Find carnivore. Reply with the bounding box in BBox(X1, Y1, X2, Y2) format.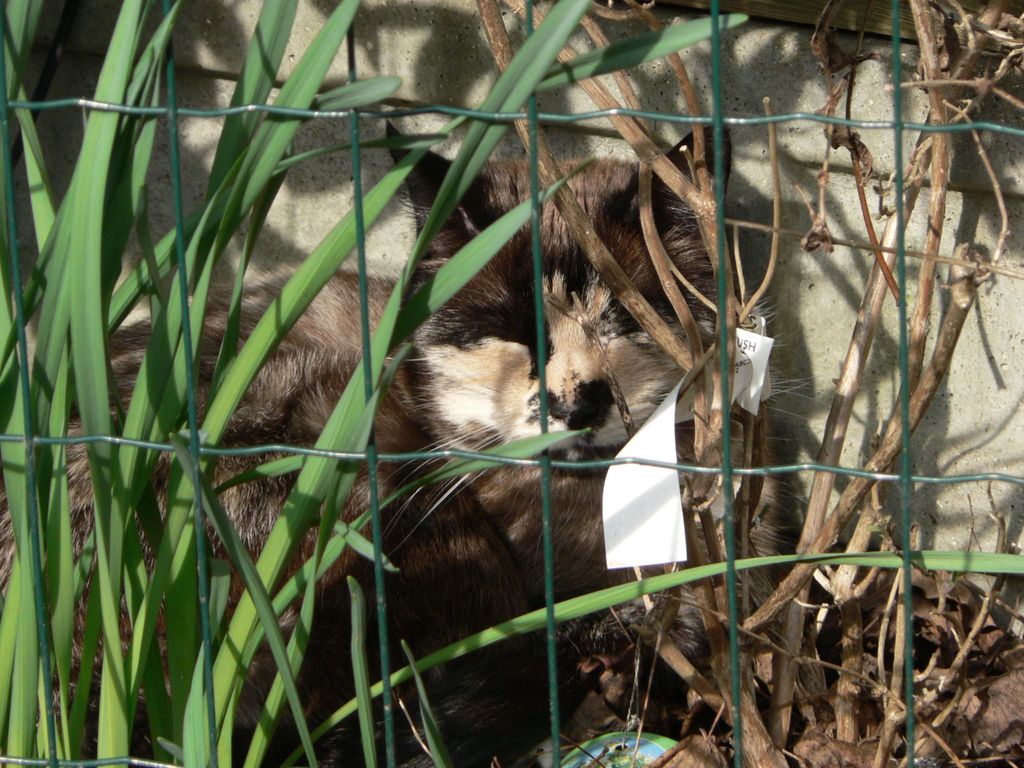
BBox(180, 115, 824, 737).
